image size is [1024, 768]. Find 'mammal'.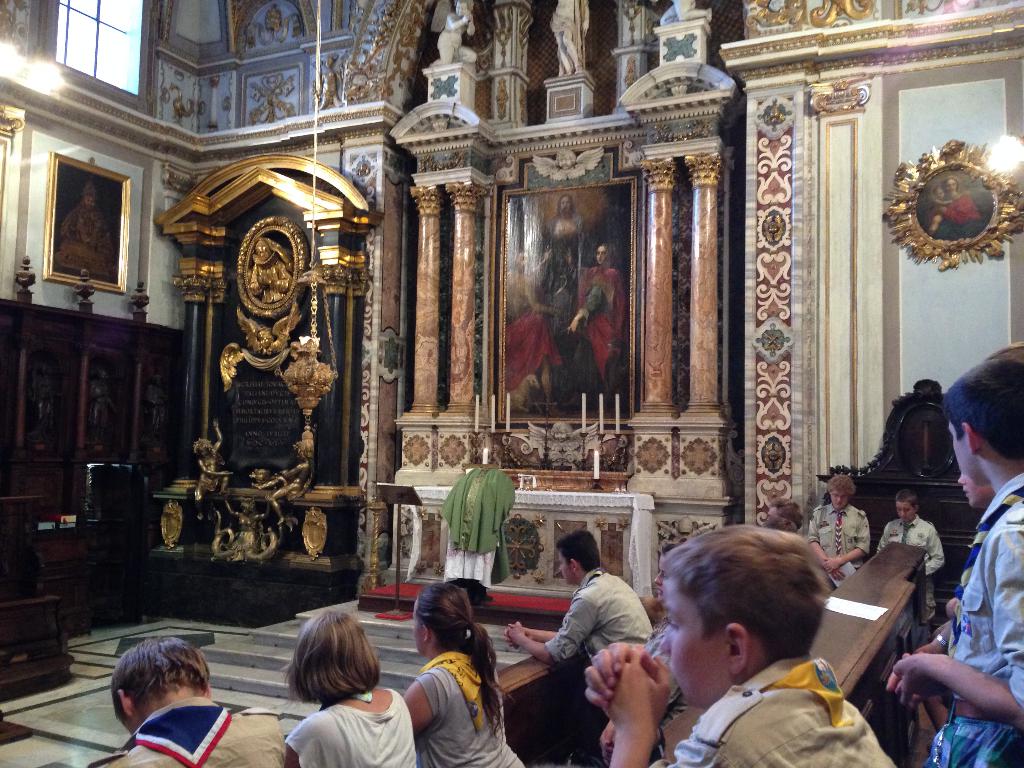
{"left": 538, "top": 192, "right": 589, "bottom": 338}.
